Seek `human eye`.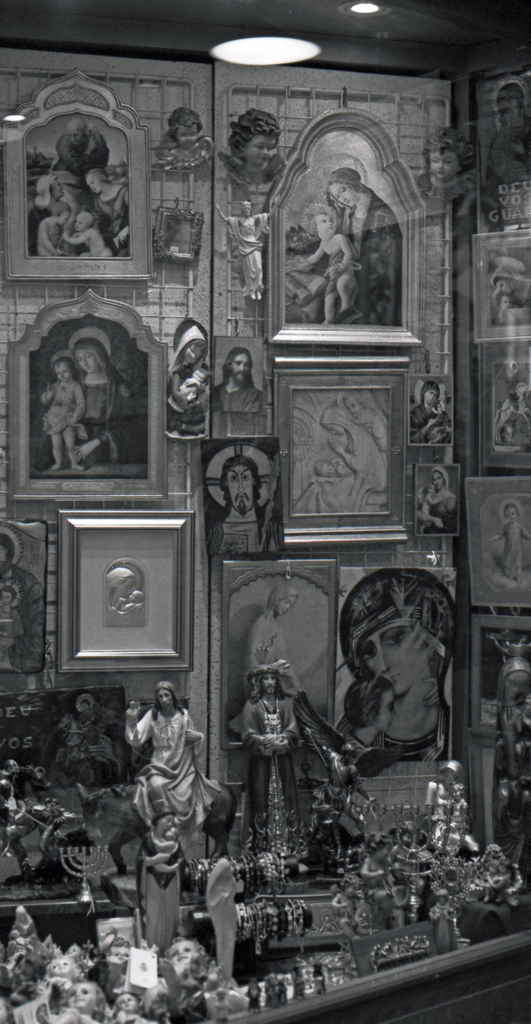
bbox=[362, 644, 376, 659].
